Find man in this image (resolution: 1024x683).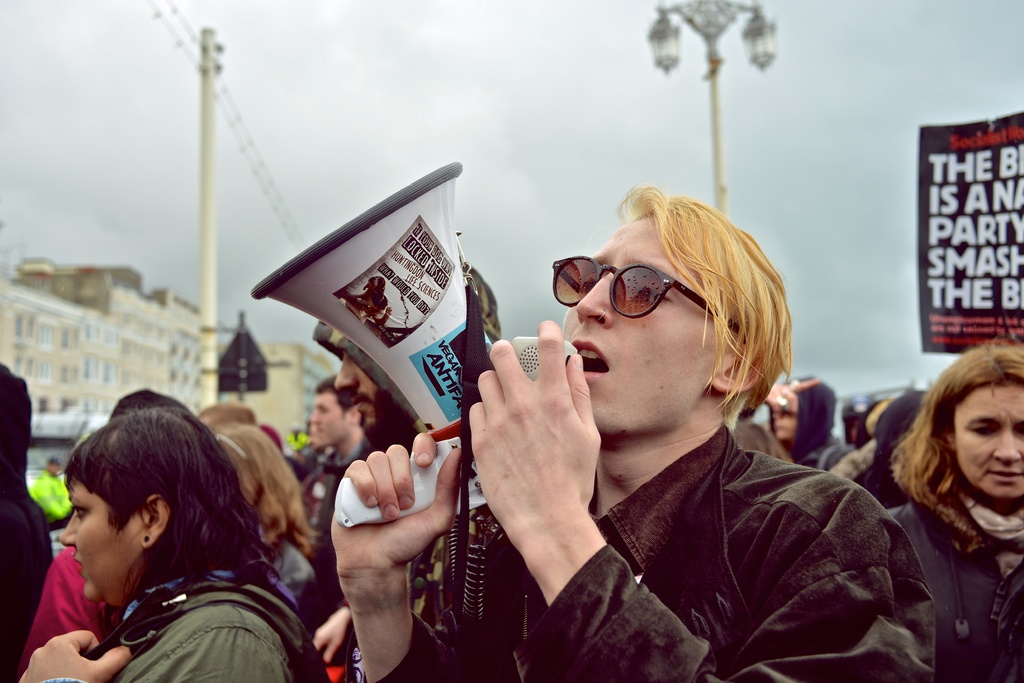
309 255 513 464.
